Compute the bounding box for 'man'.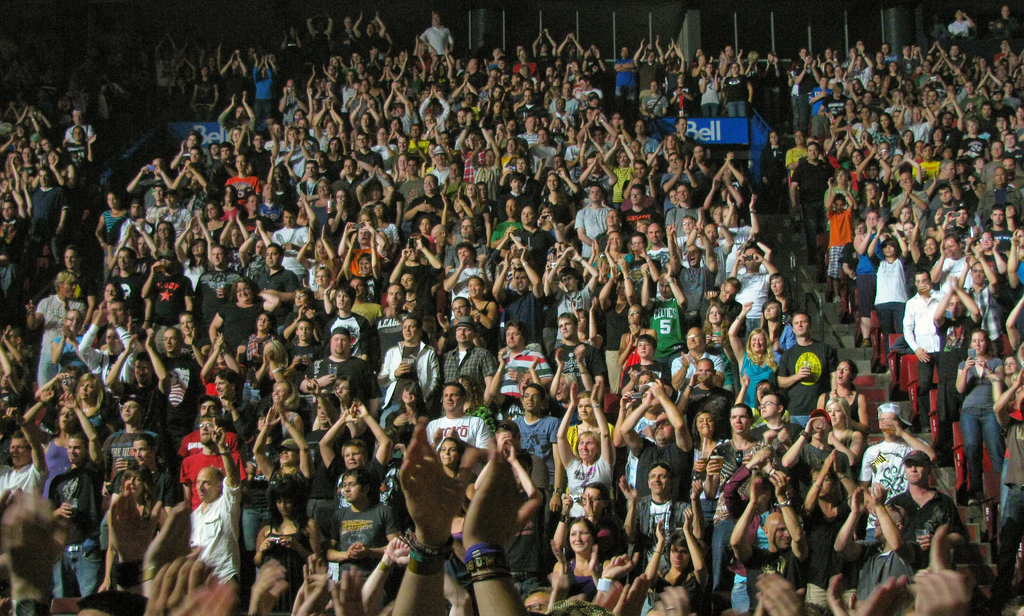
locate(105, 243, 144, 315).
